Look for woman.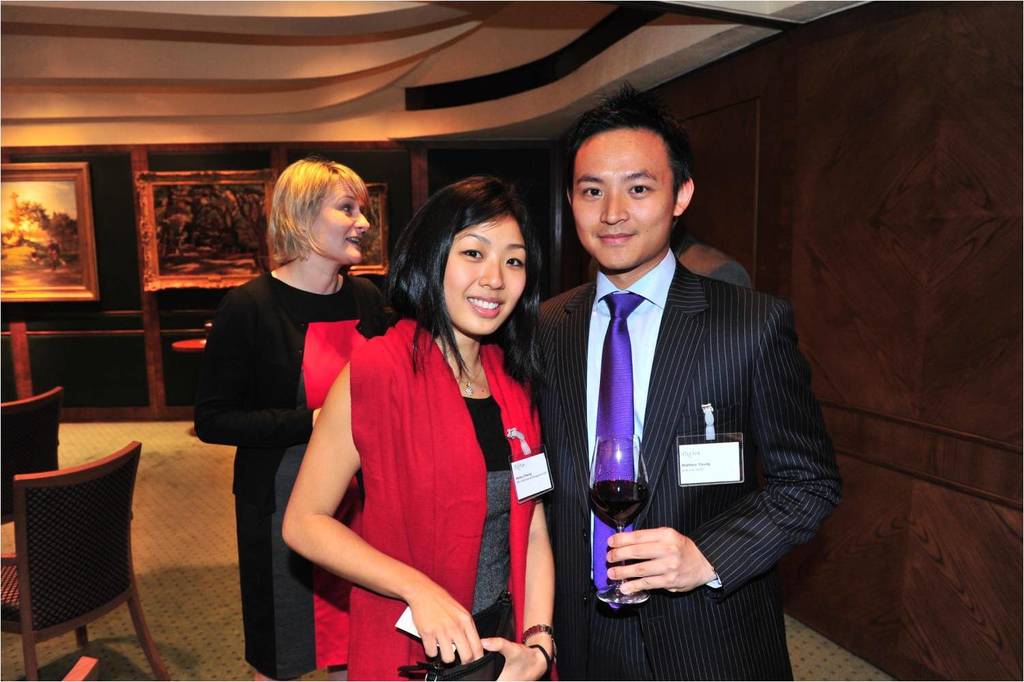
Found: x1=292, y1=173, x2=547, y2=669.
